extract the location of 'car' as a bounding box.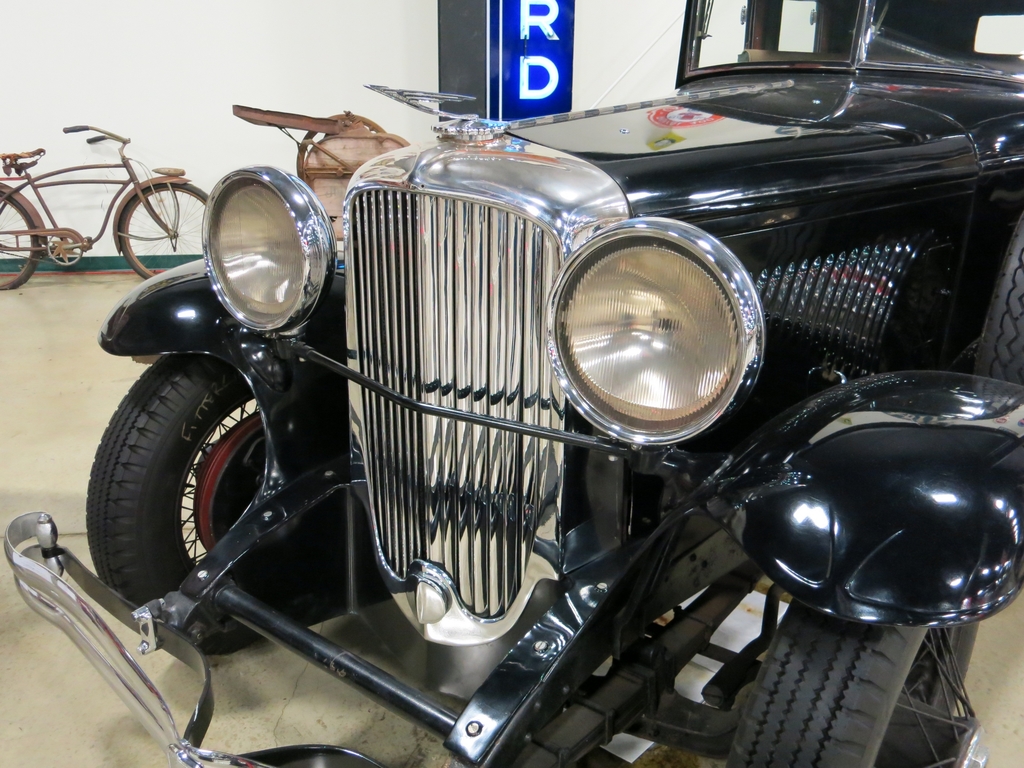
bbox=(0, 0, 1023, 767).
